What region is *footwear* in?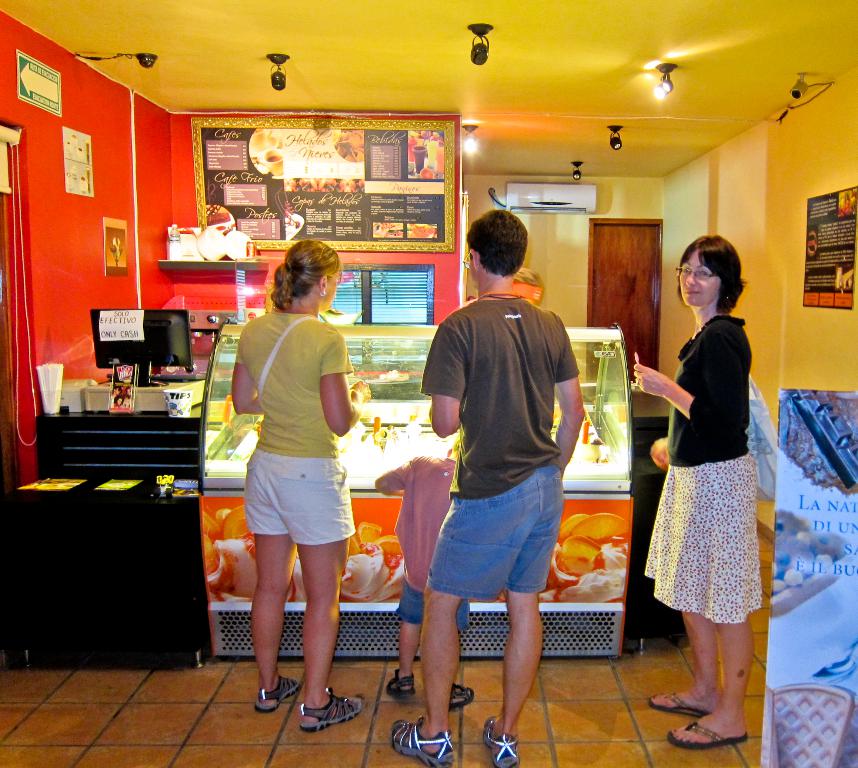
[384, 668, 420, 710].
